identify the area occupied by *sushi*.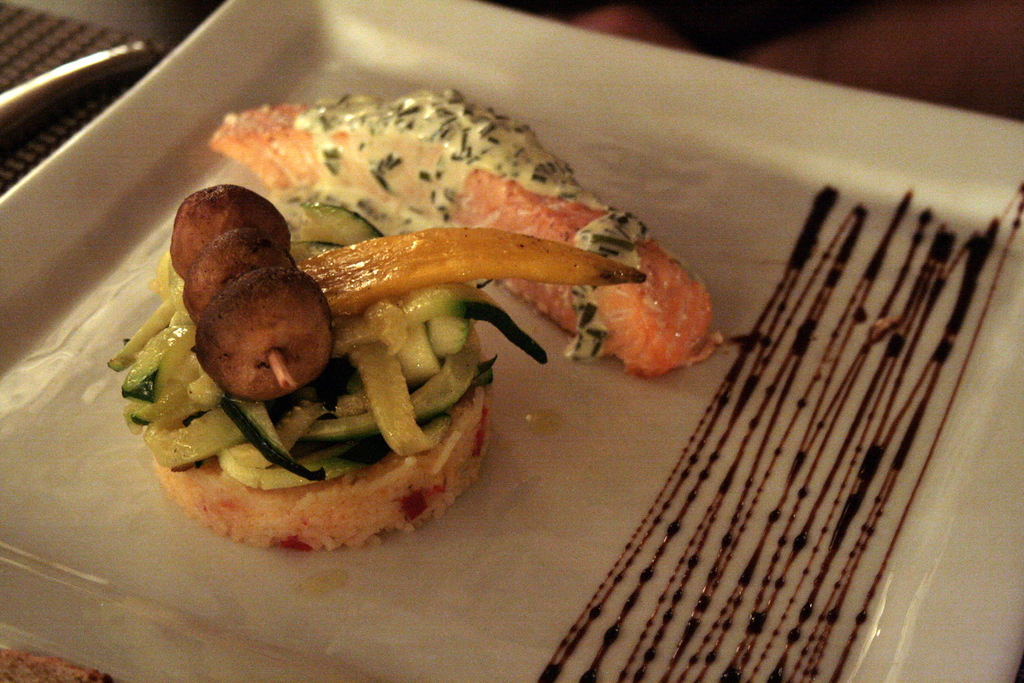
Area: bbox=[97, 109, 653, 576].
